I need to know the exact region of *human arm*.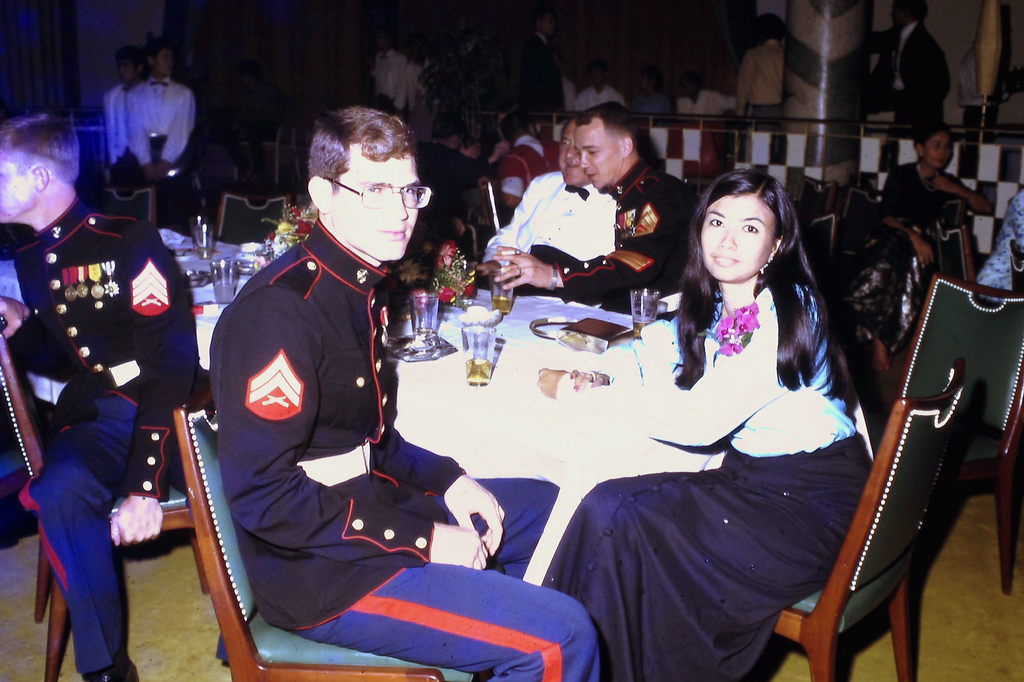
Region: 716 94 732 118.
